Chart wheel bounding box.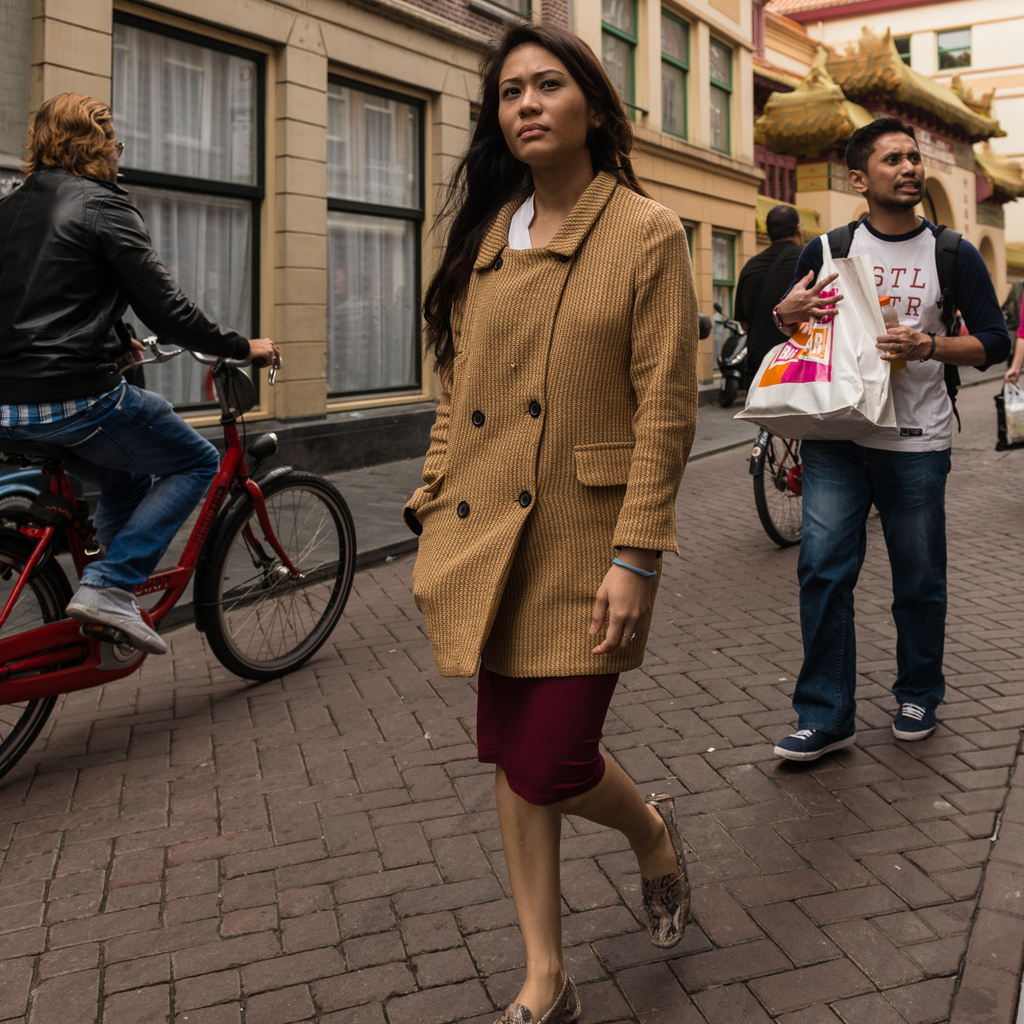
Charted: [147,458,344,681].
